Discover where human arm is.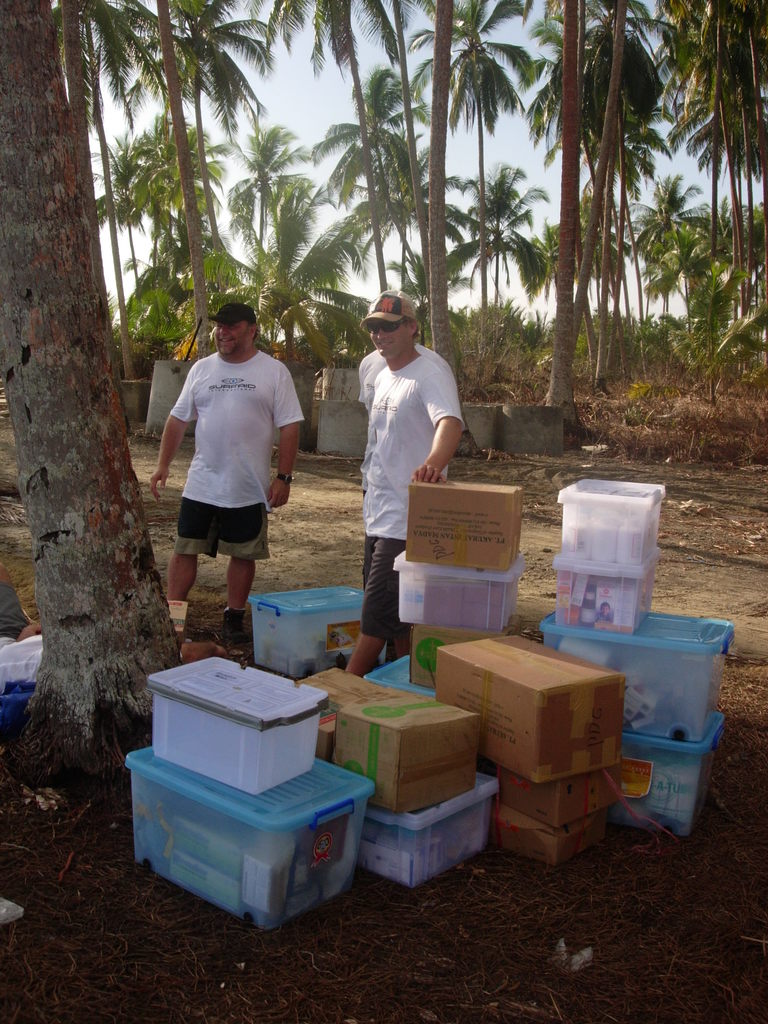
Discovered at (left=120, top=364, right=213, bottom=480).
